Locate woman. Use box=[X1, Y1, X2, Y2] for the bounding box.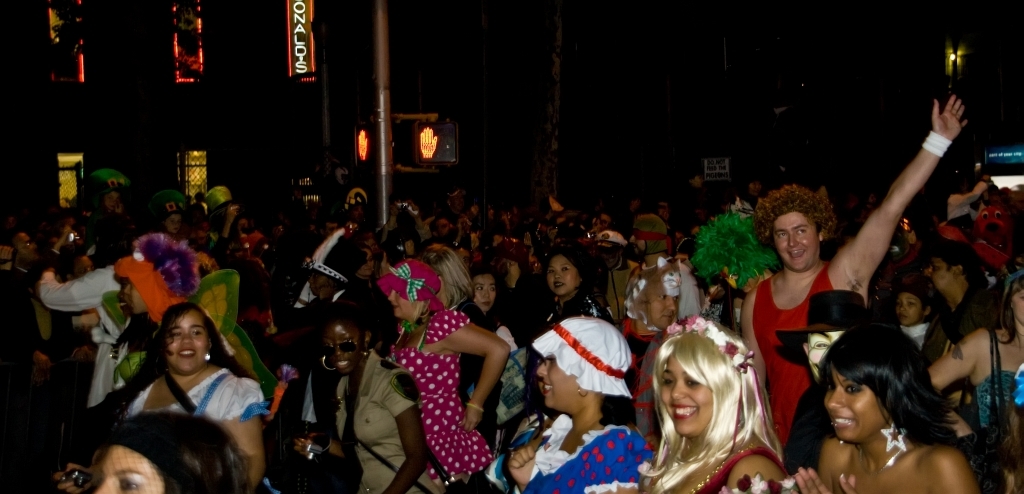
box=[463, 264, 514, 328].
